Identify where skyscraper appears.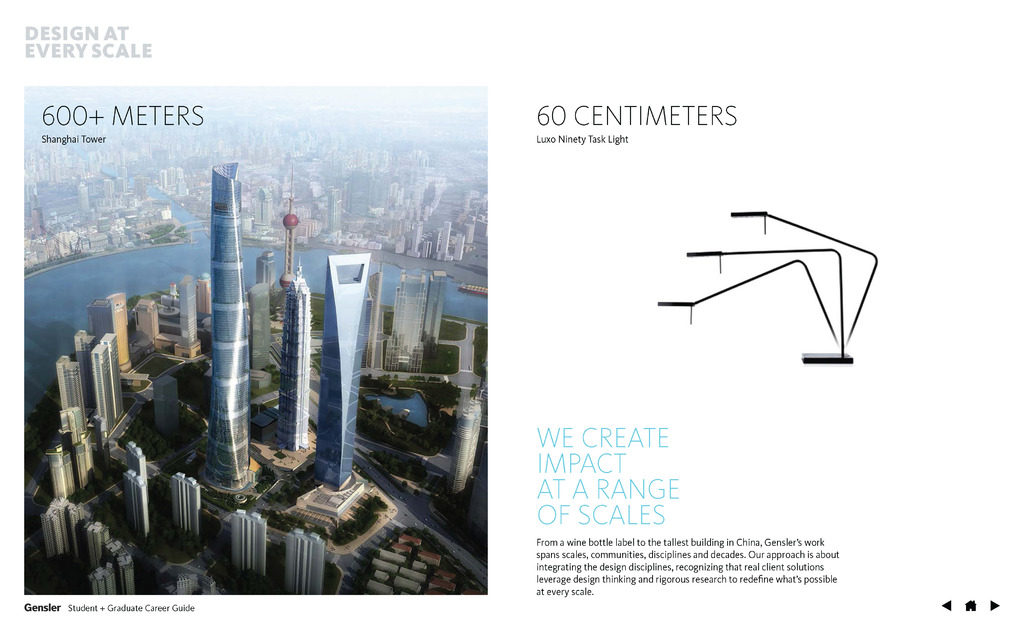
Appears at select_region(108, 541, 136, 595).
